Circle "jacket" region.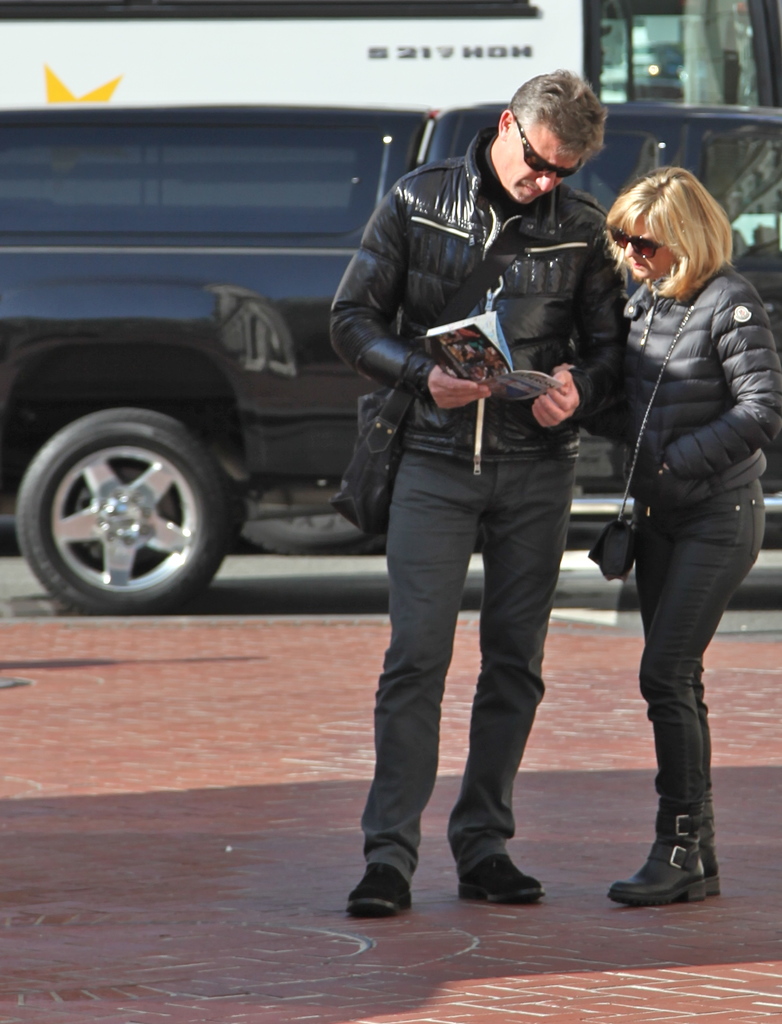
Region: {"x1": 613, "y1": 263, "x2": 781, "y2": 509}.
